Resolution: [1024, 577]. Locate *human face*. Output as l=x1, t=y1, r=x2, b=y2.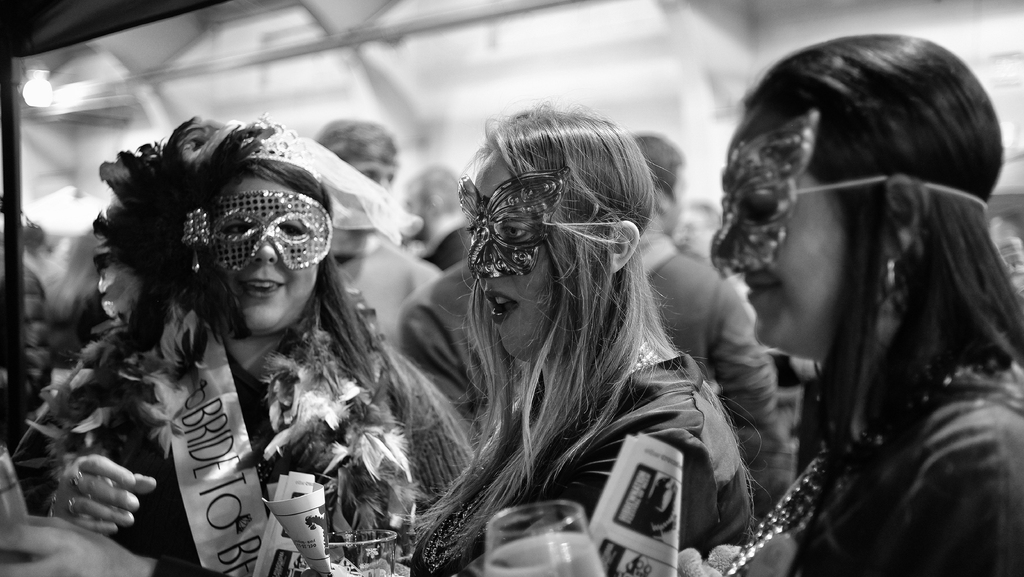
l=467, t=149, r=555, b=361.
